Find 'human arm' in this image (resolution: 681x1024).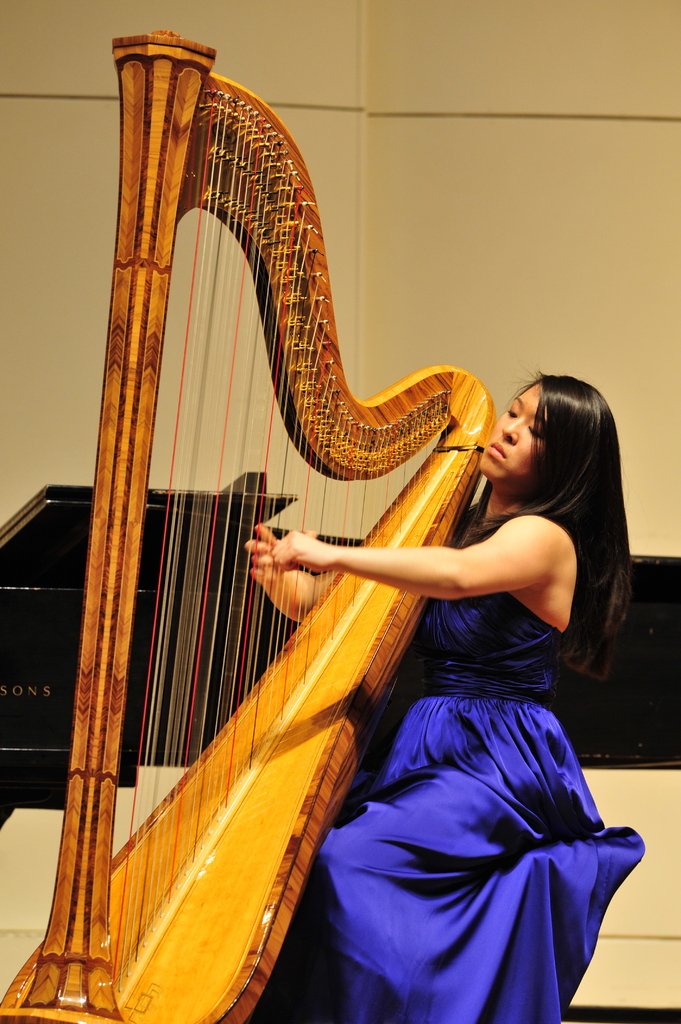
box=[273, 511, 565, 600].
